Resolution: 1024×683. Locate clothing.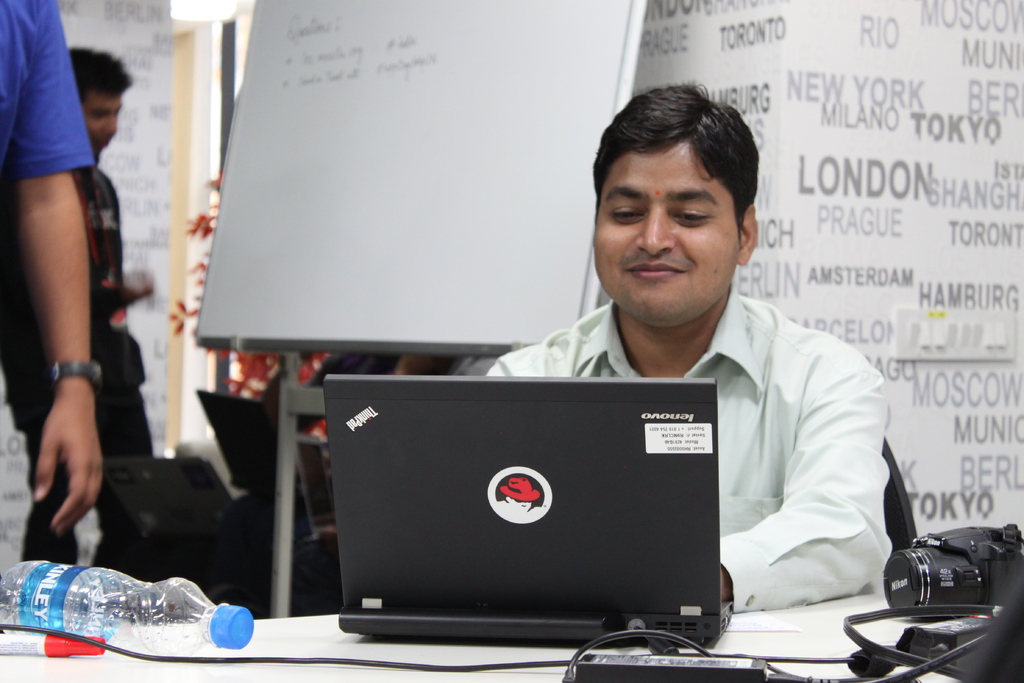
l=0, t=0, r=98, b=181.
